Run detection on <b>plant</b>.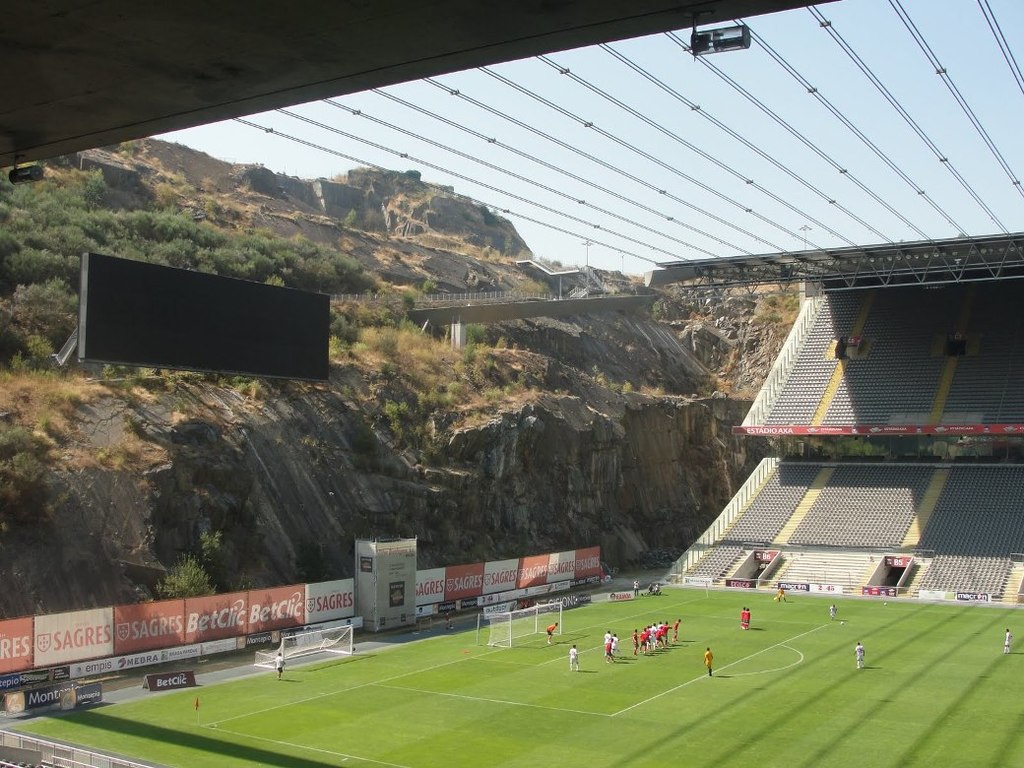
Result: Rect(415, 278, 440, 291).
